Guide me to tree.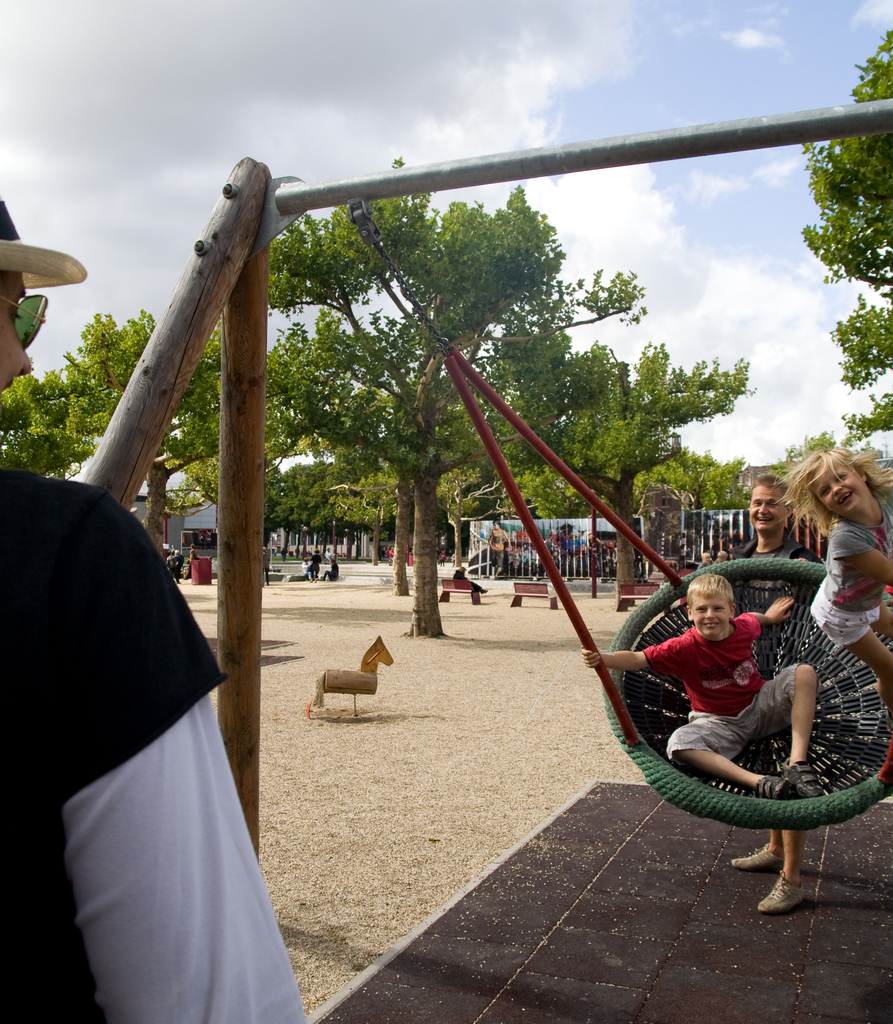
Guidance: [0, 303, 288, 567].
